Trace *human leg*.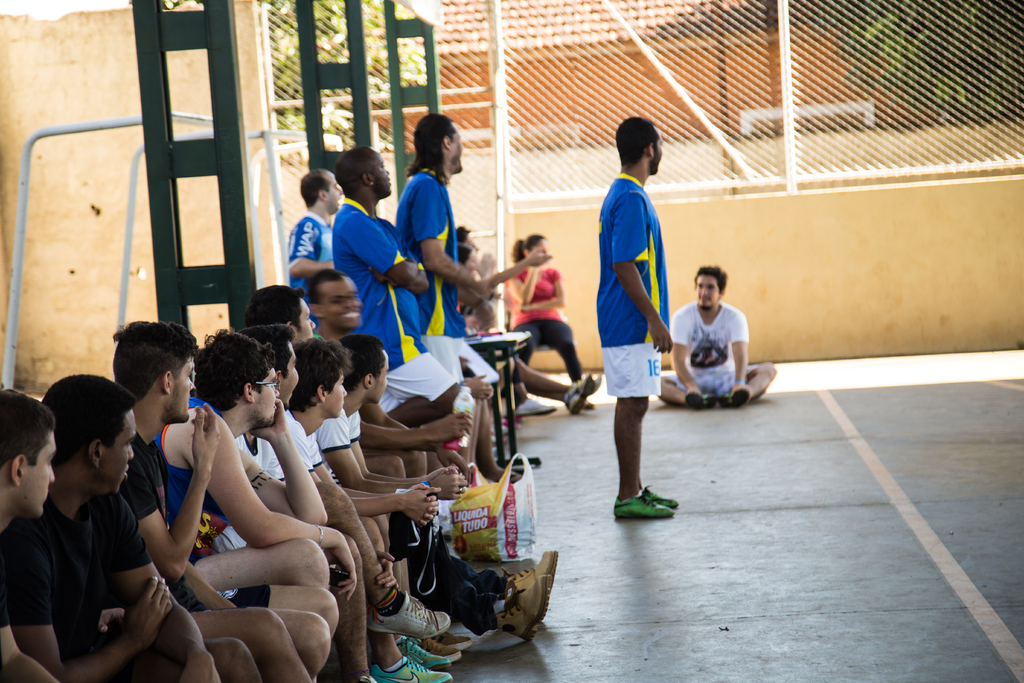
Traced to x1=529, y1=375, x2=601, y2=413.
